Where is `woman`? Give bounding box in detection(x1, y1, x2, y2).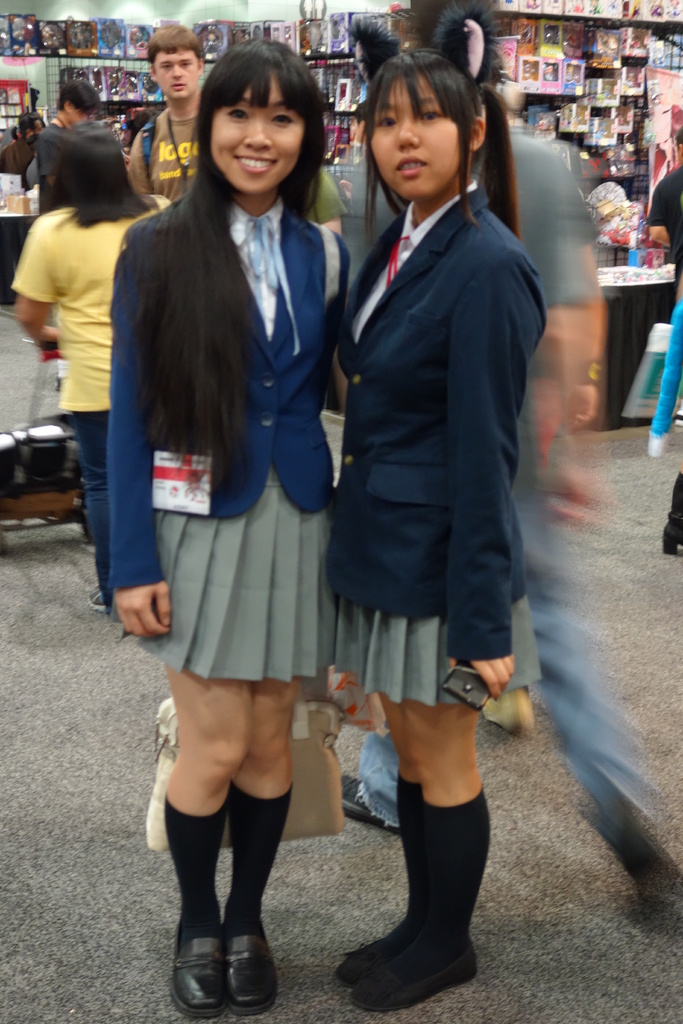
detection(115, 40, 379, 950).
